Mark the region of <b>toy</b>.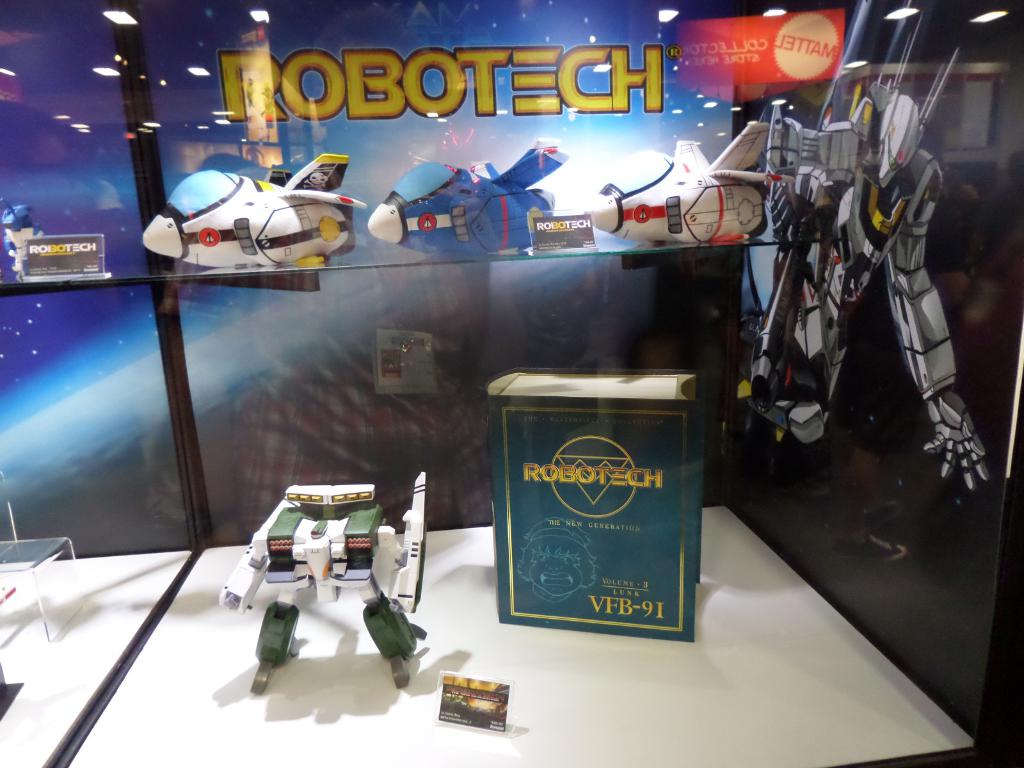
Region: [x1=143, y1=150, x2=366, y2=266].
